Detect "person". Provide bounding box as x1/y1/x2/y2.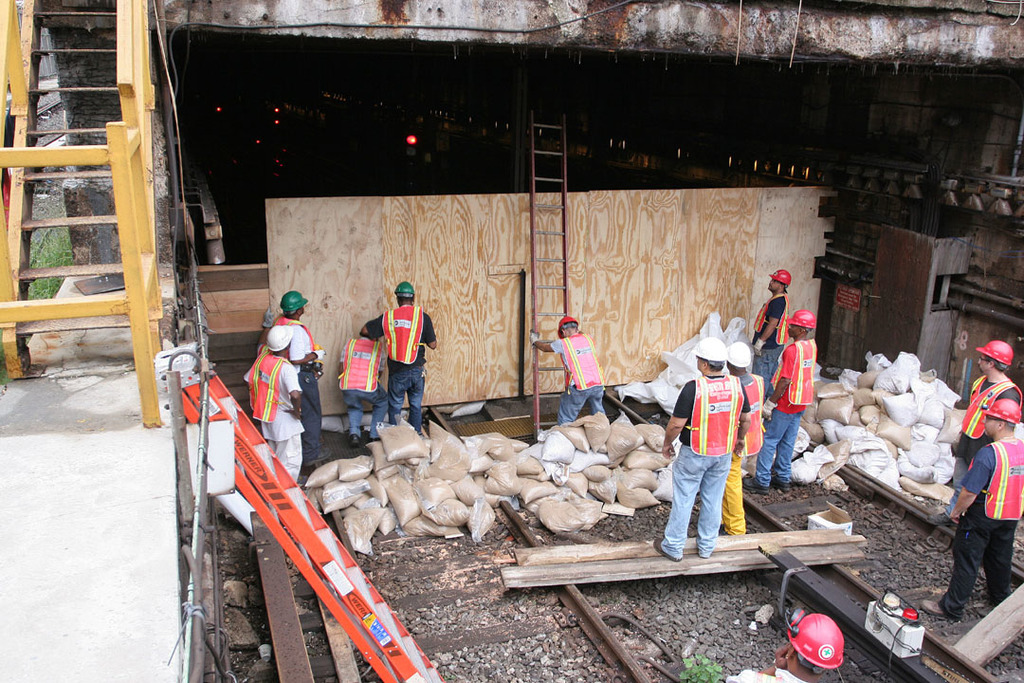
749/265/790/386.
